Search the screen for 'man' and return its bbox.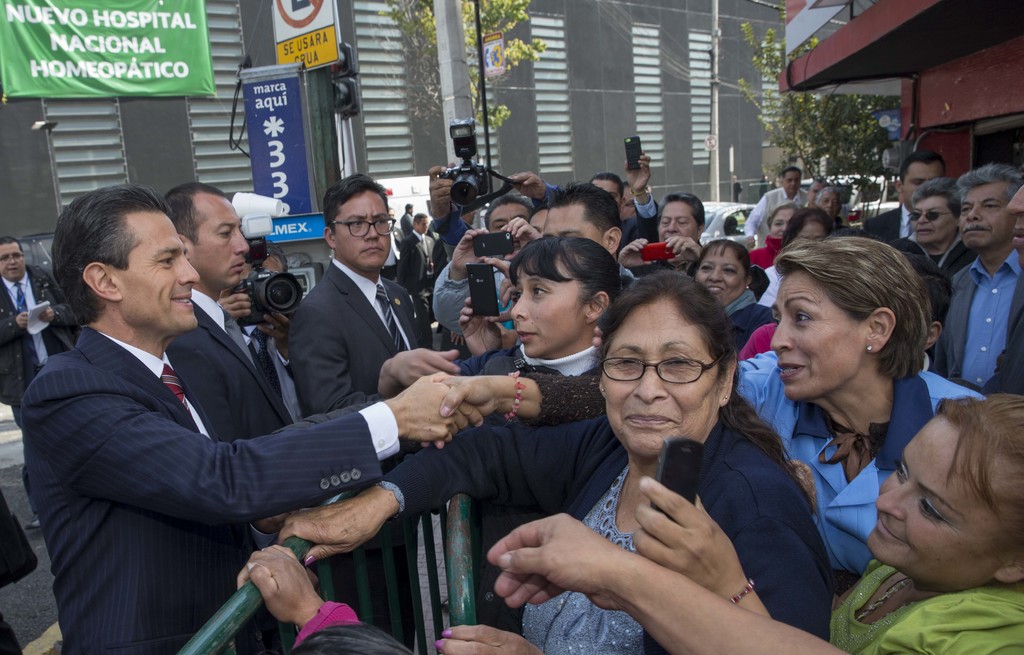
Found: bbox=[13, 186, 484, 654].
